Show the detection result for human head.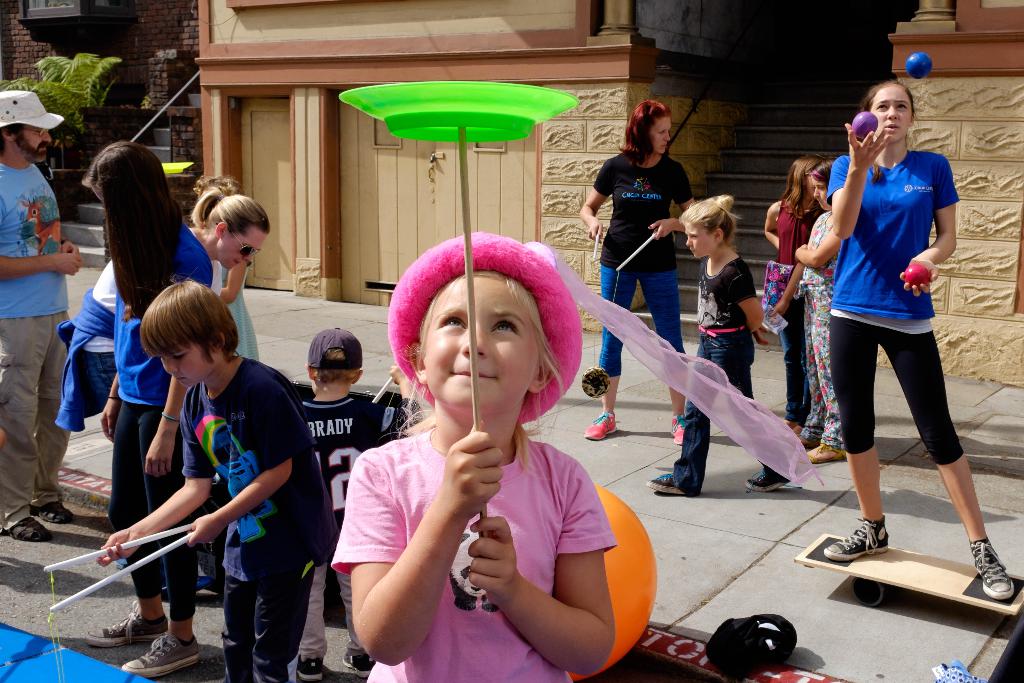
<region>396, 238, 573, 428</region>.
